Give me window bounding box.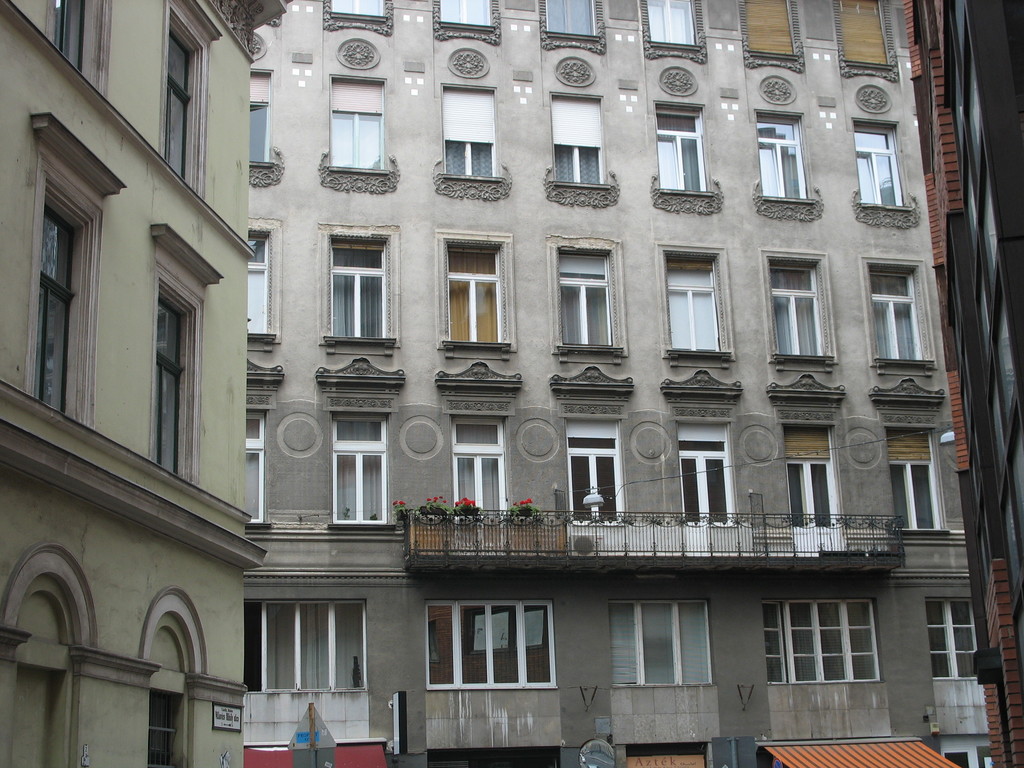
<bbox>683, 422, 729, 457</bbox>.
